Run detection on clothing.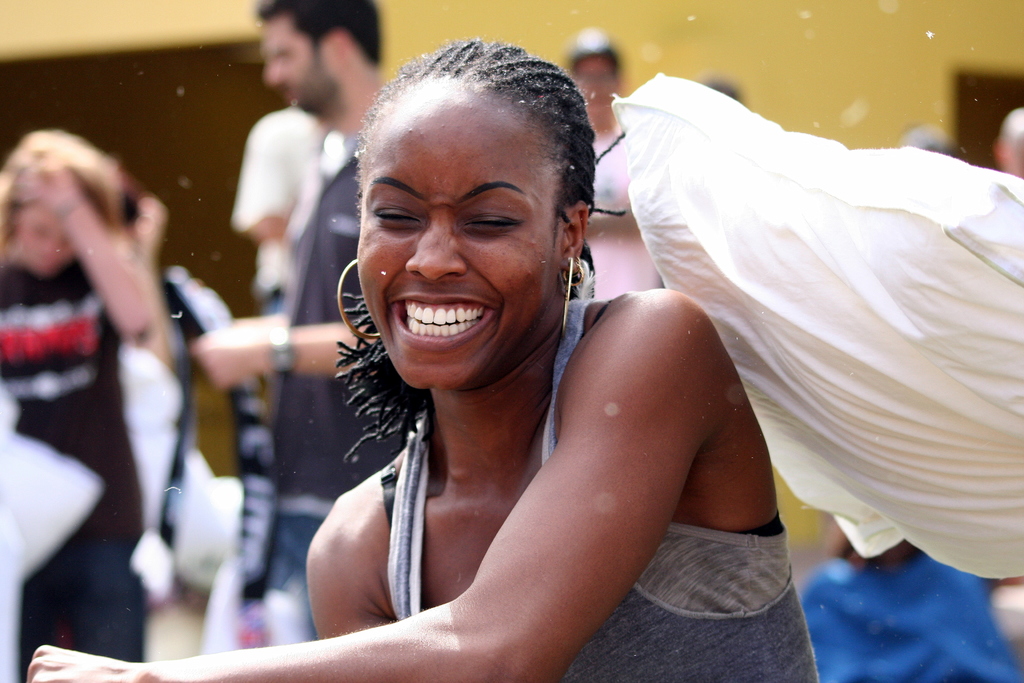
Result: bbox=(309, 257, 753, 665).
